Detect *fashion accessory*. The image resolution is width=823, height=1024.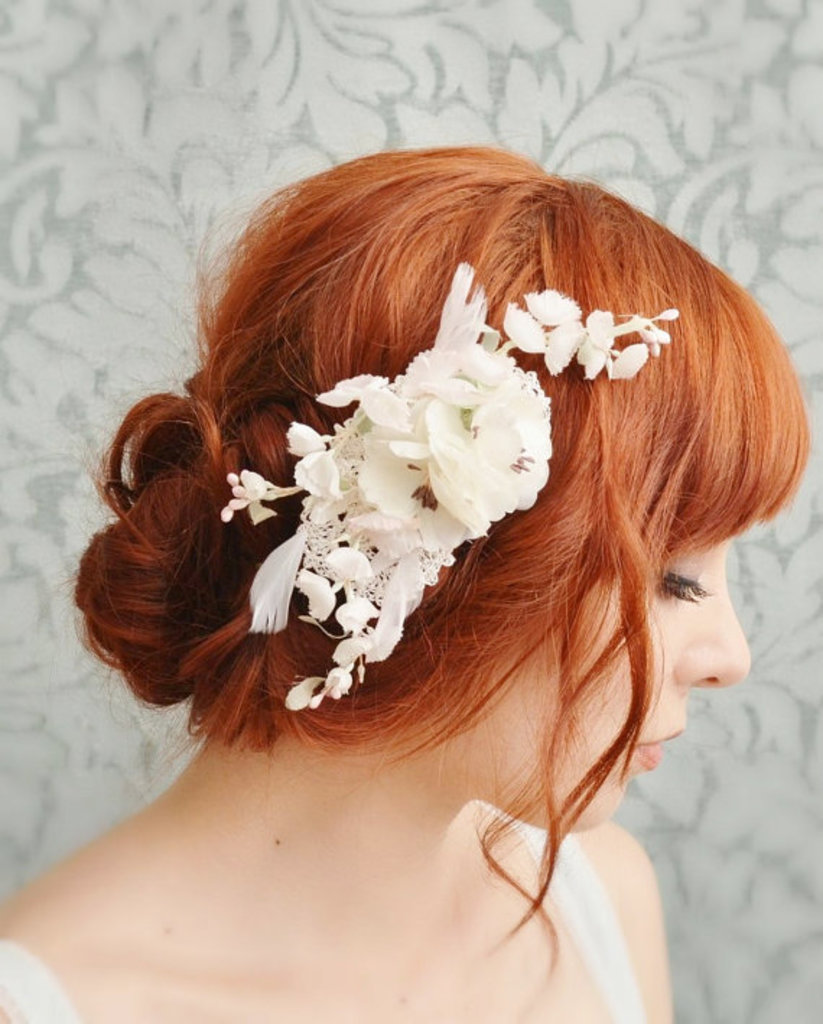
<region>219, 261, 677, 716</region>.
